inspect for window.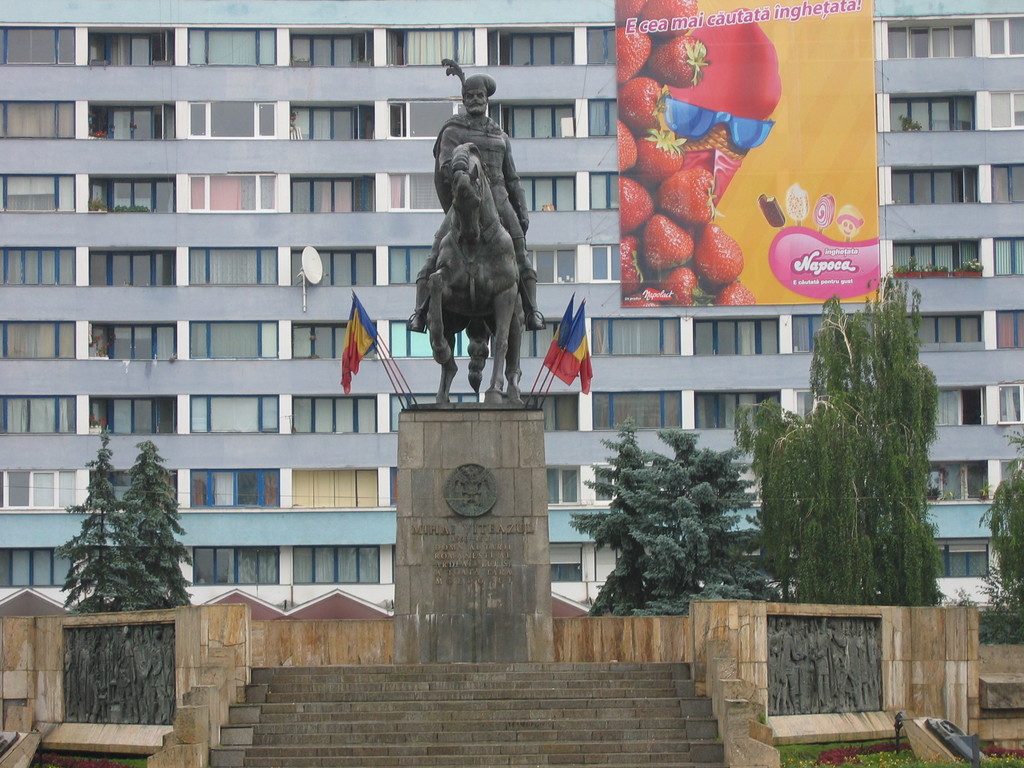
Inspection: detection(792, 315, 874, 355).
